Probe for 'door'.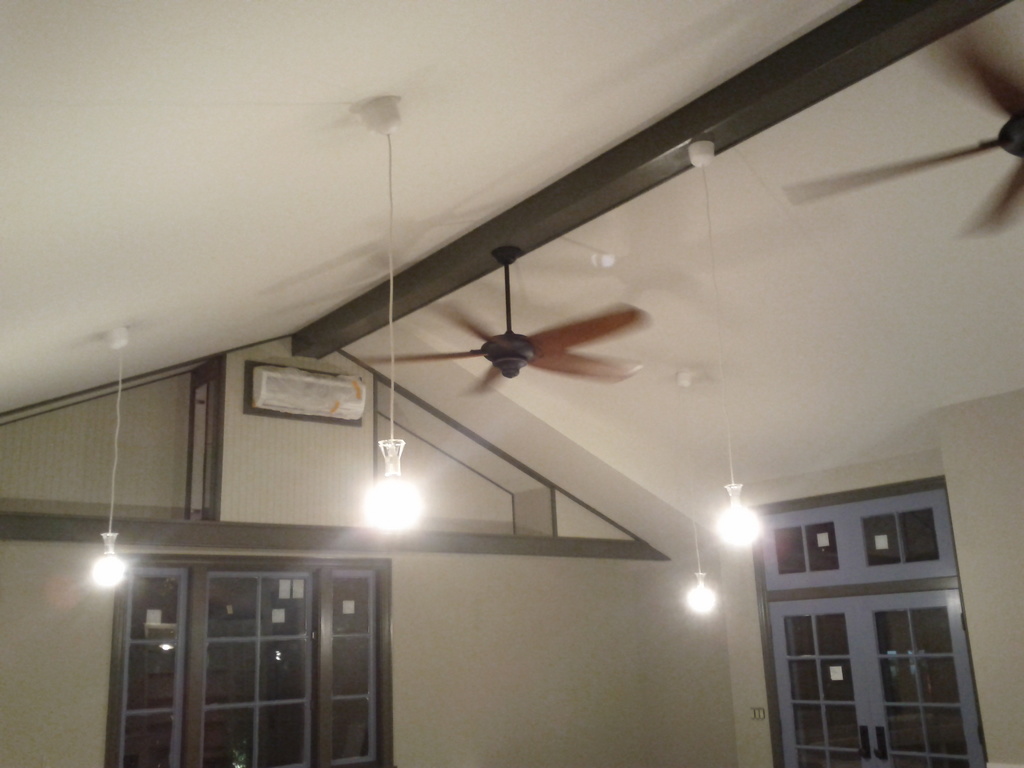
Probe result: (left=771, top=588, right=993, bottom=767).
